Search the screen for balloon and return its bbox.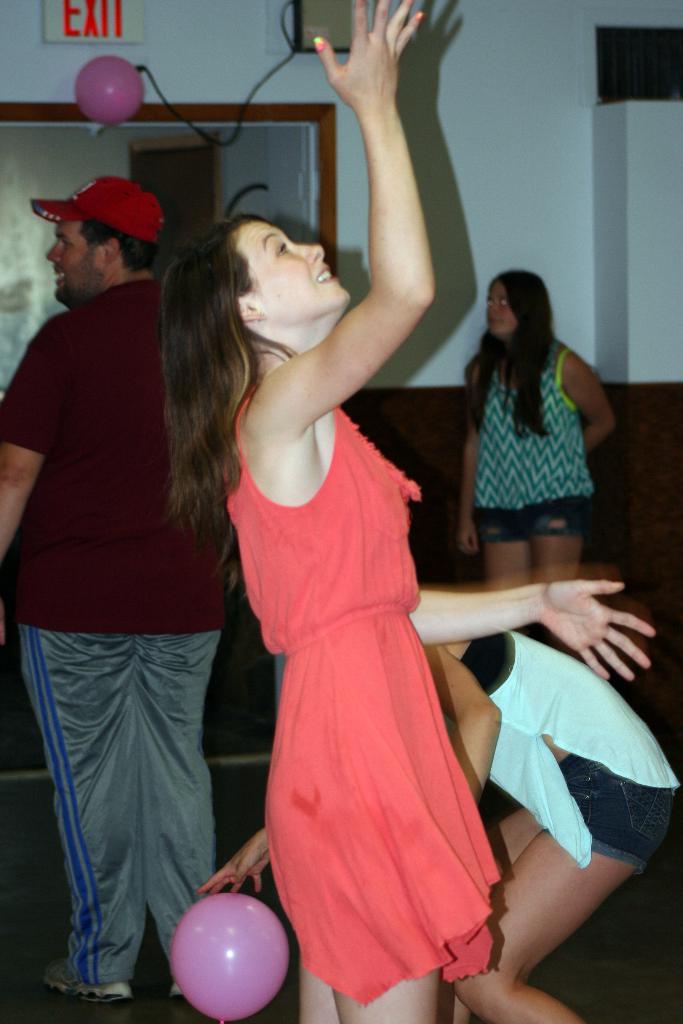
Found: [174, 892, 291, 1023].
